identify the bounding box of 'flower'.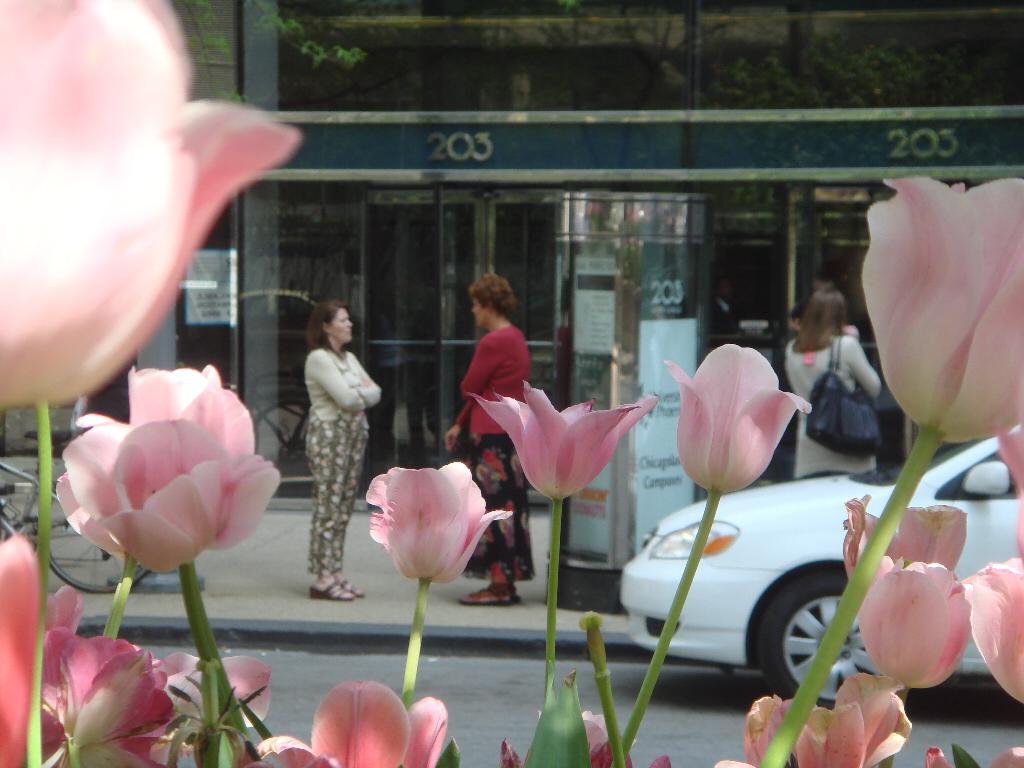
detection(861, 176, 1023, 445).
